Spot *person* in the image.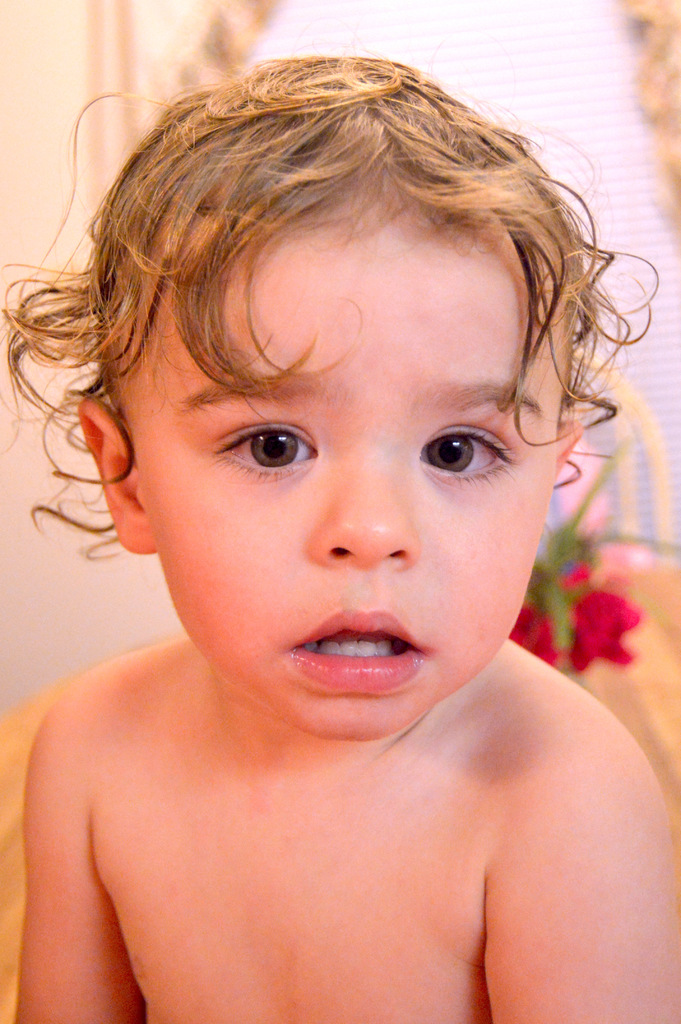
*person* found at [0,12,666,1023].
